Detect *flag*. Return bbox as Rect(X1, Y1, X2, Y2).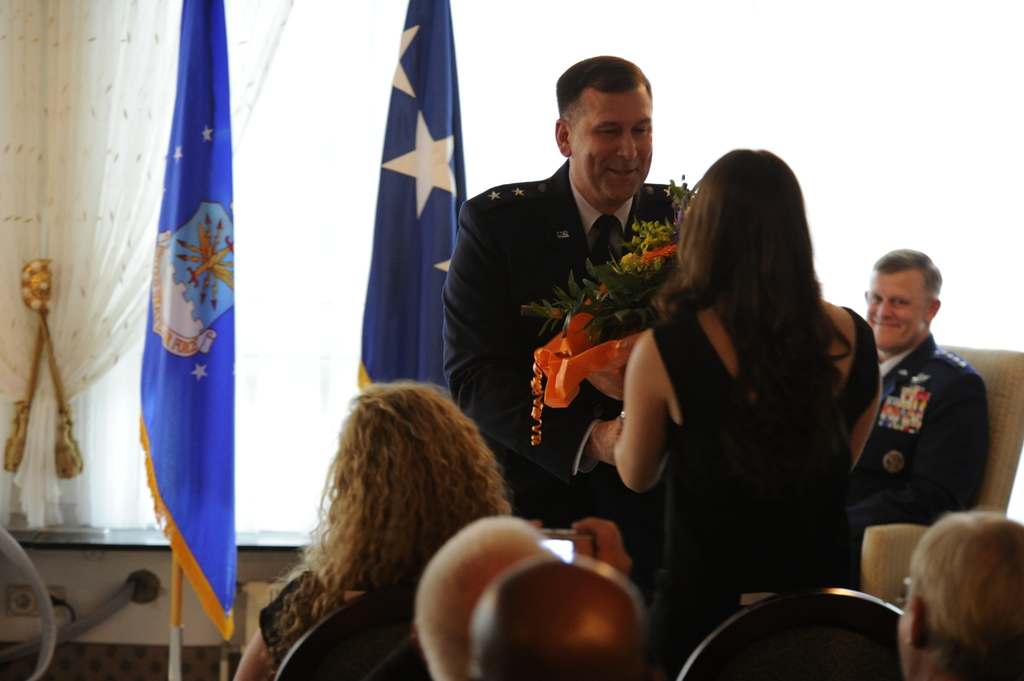
Rect(131, 0, 241, 633).
